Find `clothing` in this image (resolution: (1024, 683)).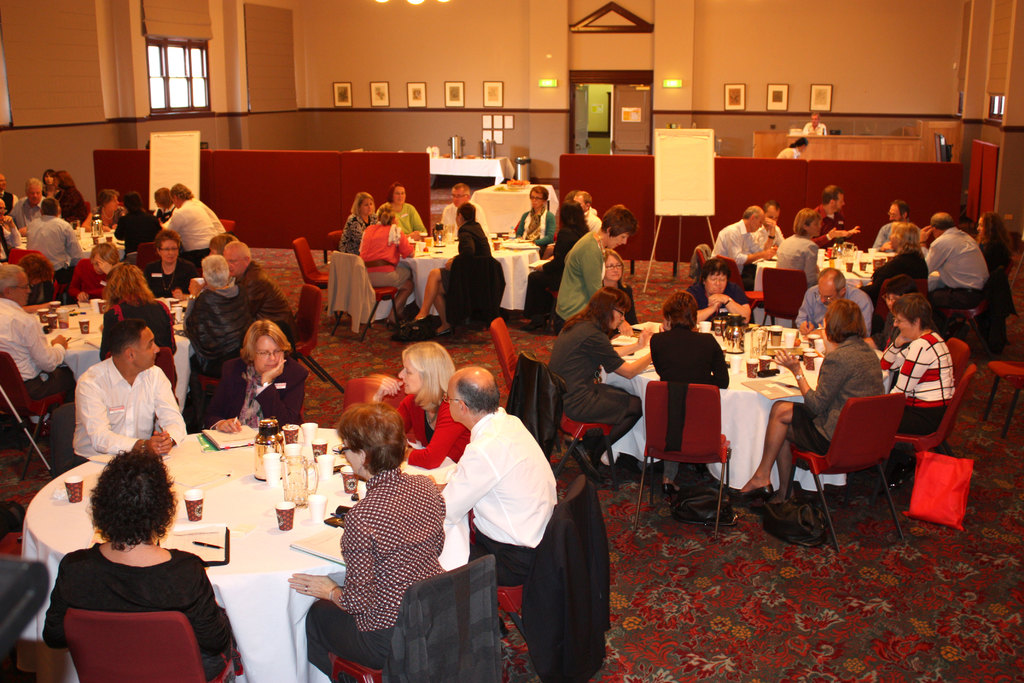
583/202/608/231.
